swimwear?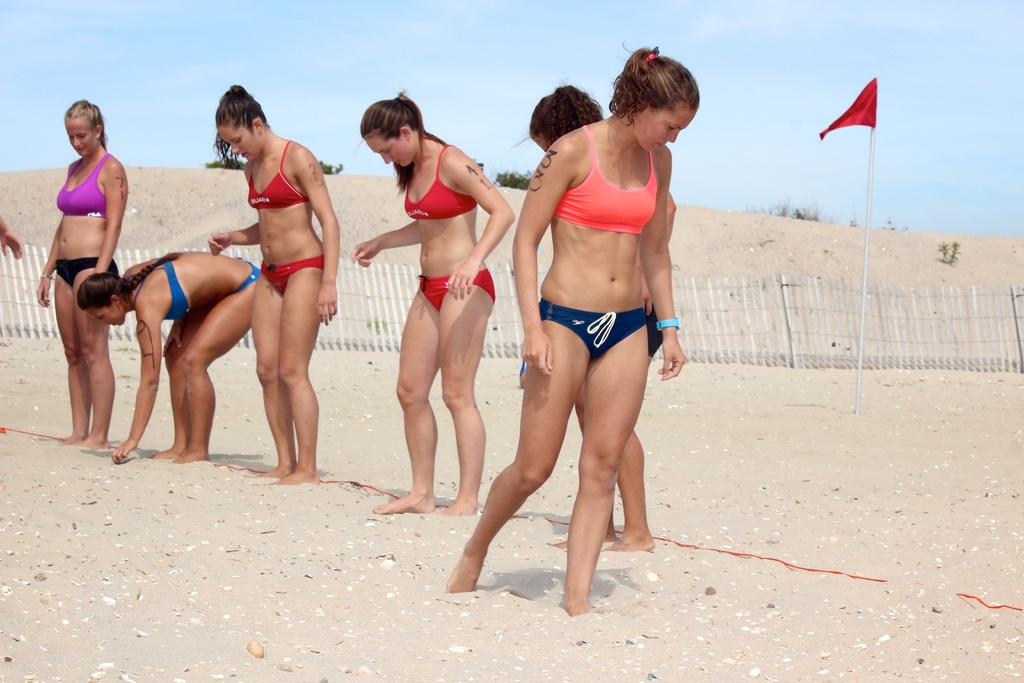
locate(237, 258, 259, 288)
